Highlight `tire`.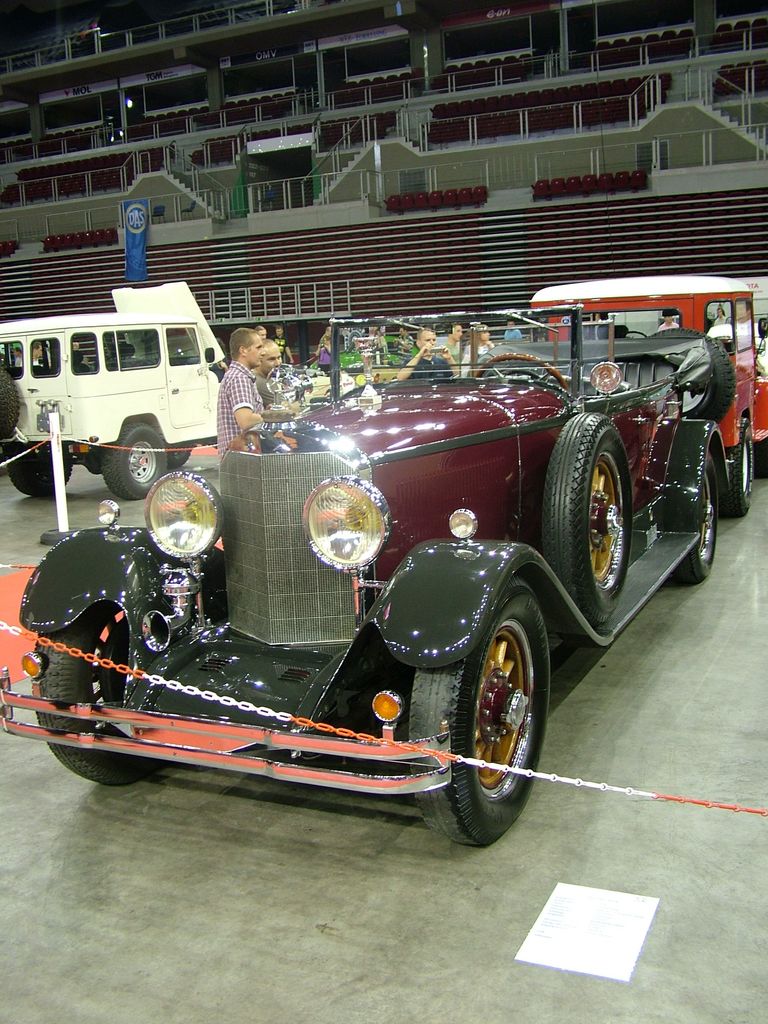
Highlighted region: {"left": 4, "top": 442, "right": 74, "bottom": 497}.
